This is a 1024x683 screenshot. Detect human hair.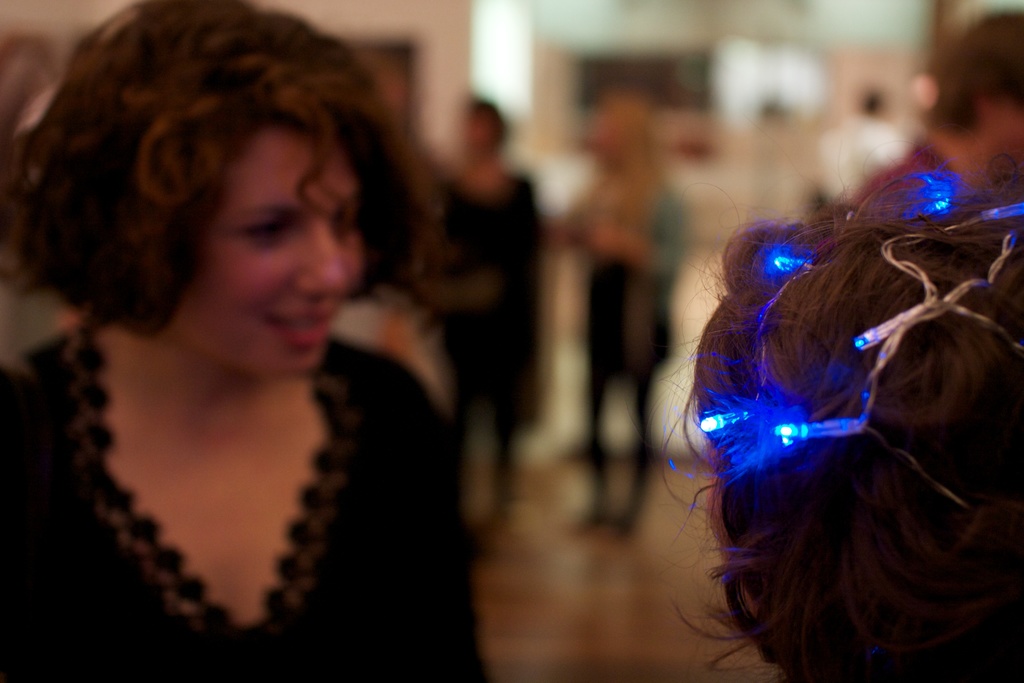
[left=597, top=103, right=982, bottom=682].
